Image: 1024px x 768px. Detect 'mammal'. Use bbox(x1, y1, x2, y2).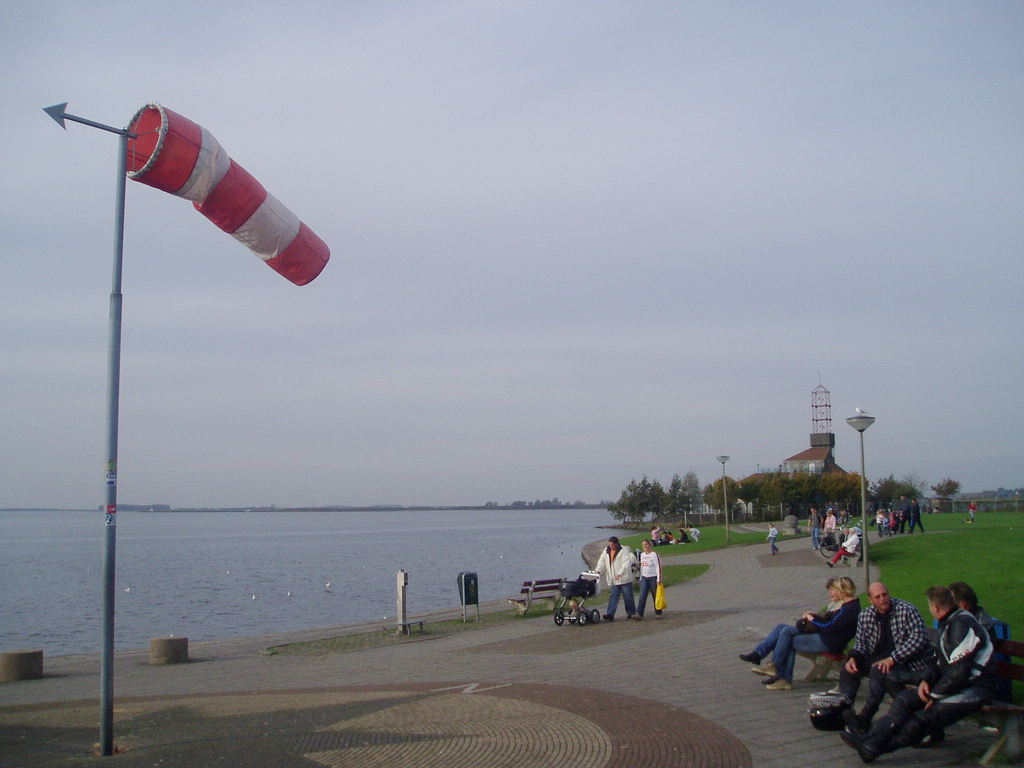
bbox(807, 508, 822, 549).
